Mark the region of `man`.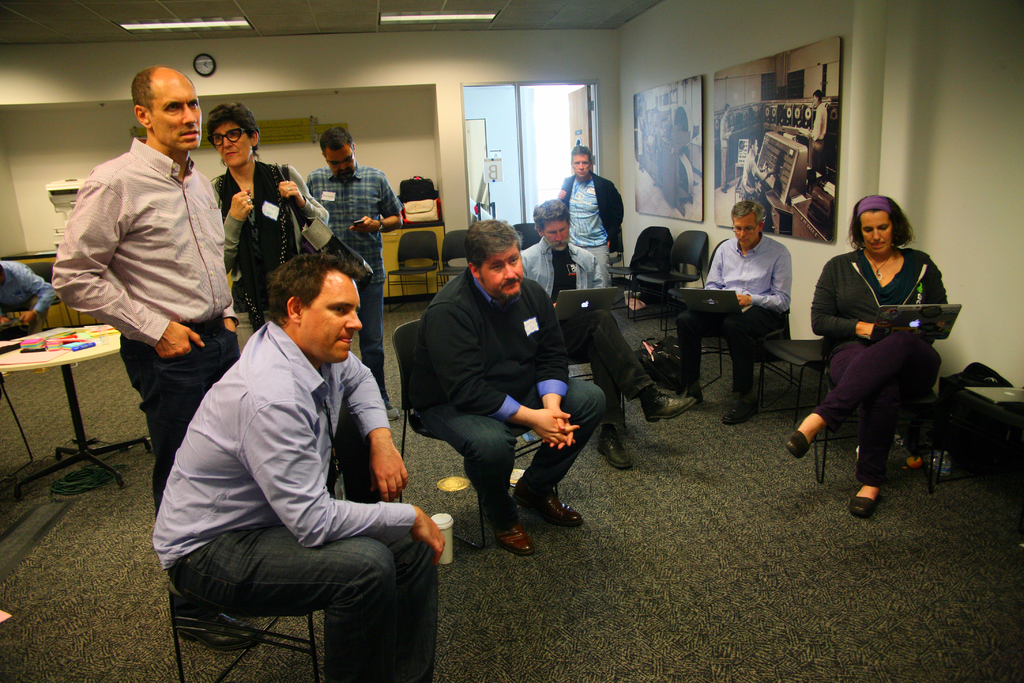
Region: pyautogui.locateOnScreen(559, 140, 625, 289).
